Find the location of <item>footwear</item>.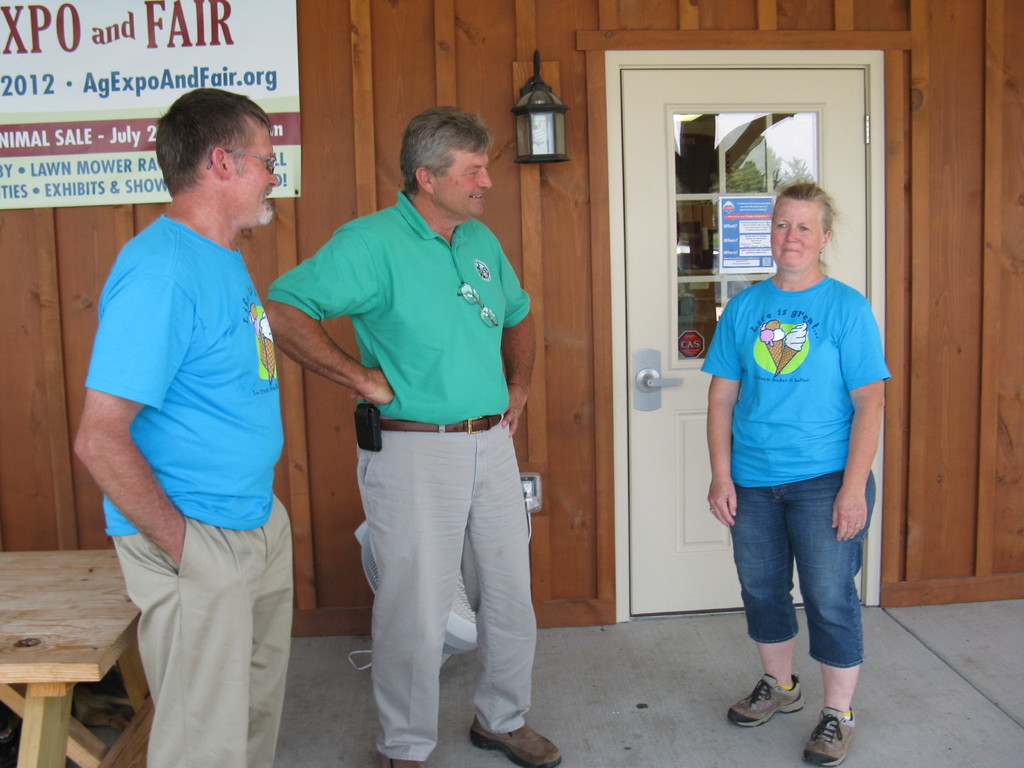
Location: pyautogui.locateOnScreen(724, 666, 808, 731).
